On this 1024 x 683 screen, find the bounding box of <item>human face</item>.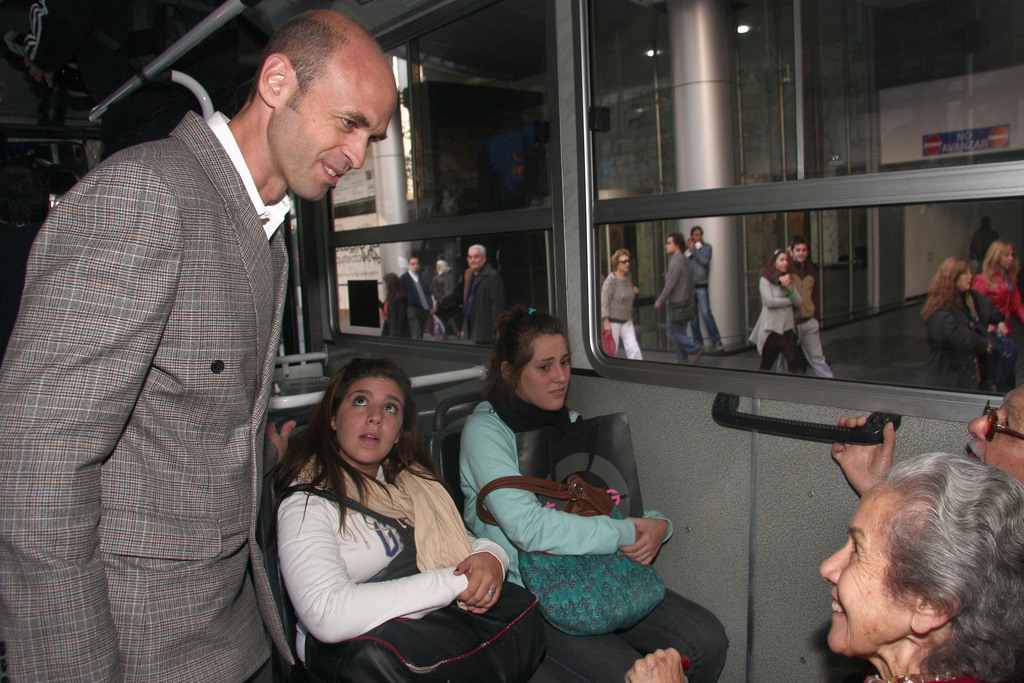
Bounding box: detection(335, 381, 404, 462).
